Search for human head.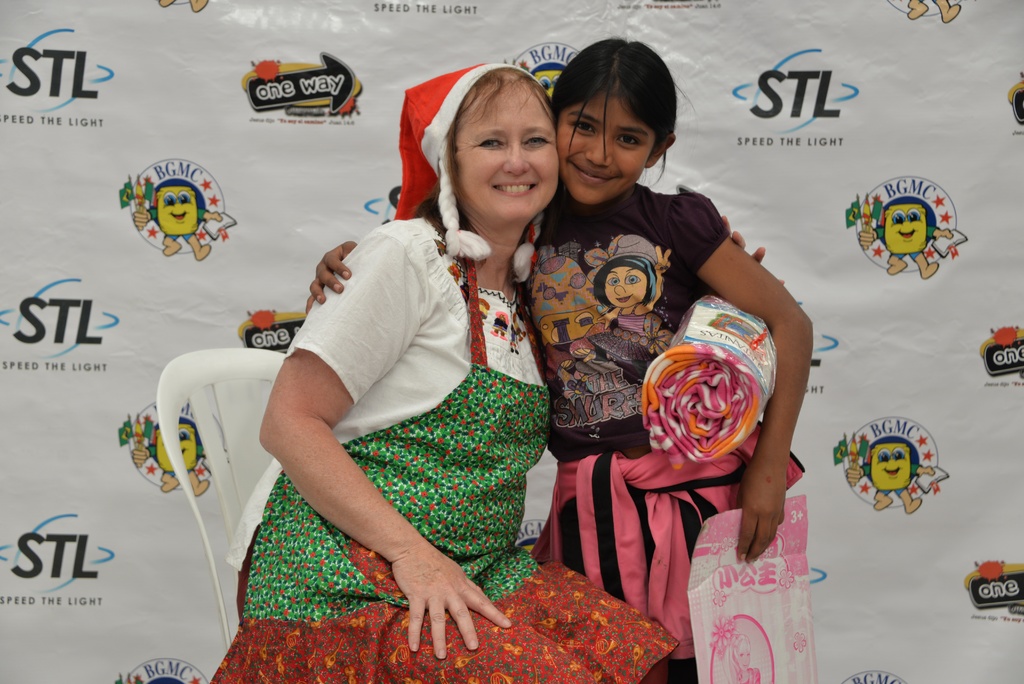
Found at box(601, 251, 659, 314).
